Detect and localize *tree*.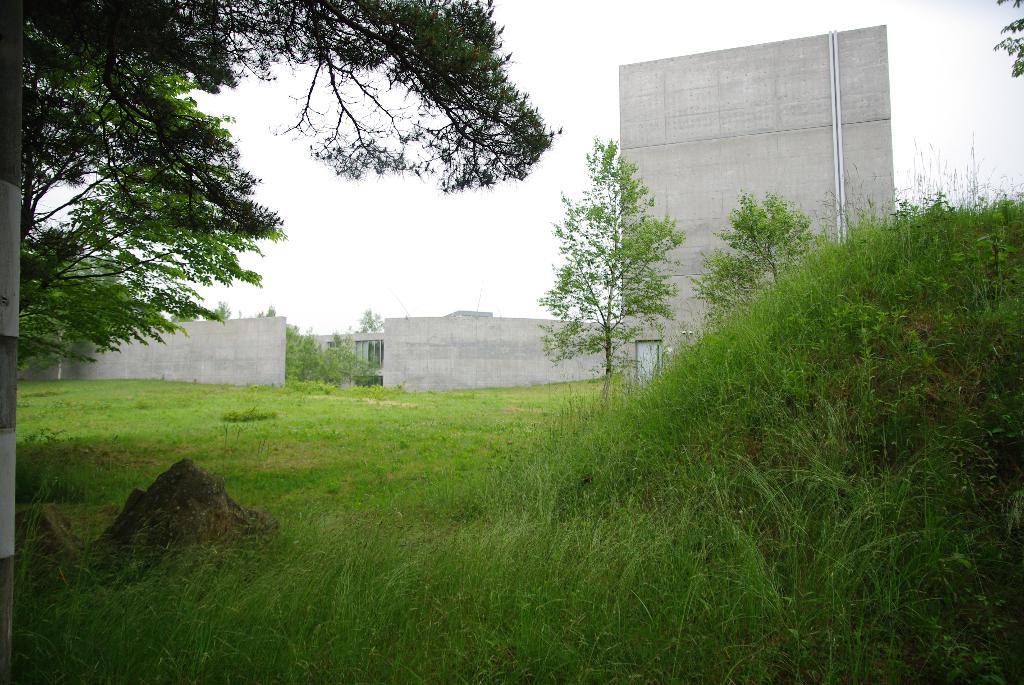
Localized at select_region(321, 336, 373, 388).
